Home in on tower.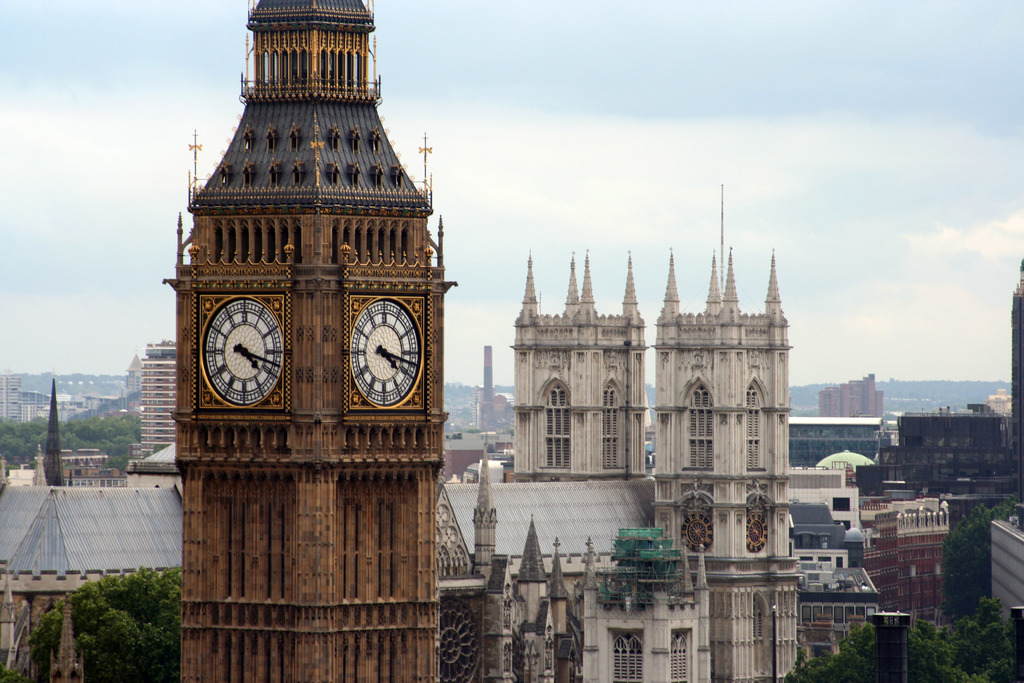
Homed in at bbox=[164, 0, 460, 682].
